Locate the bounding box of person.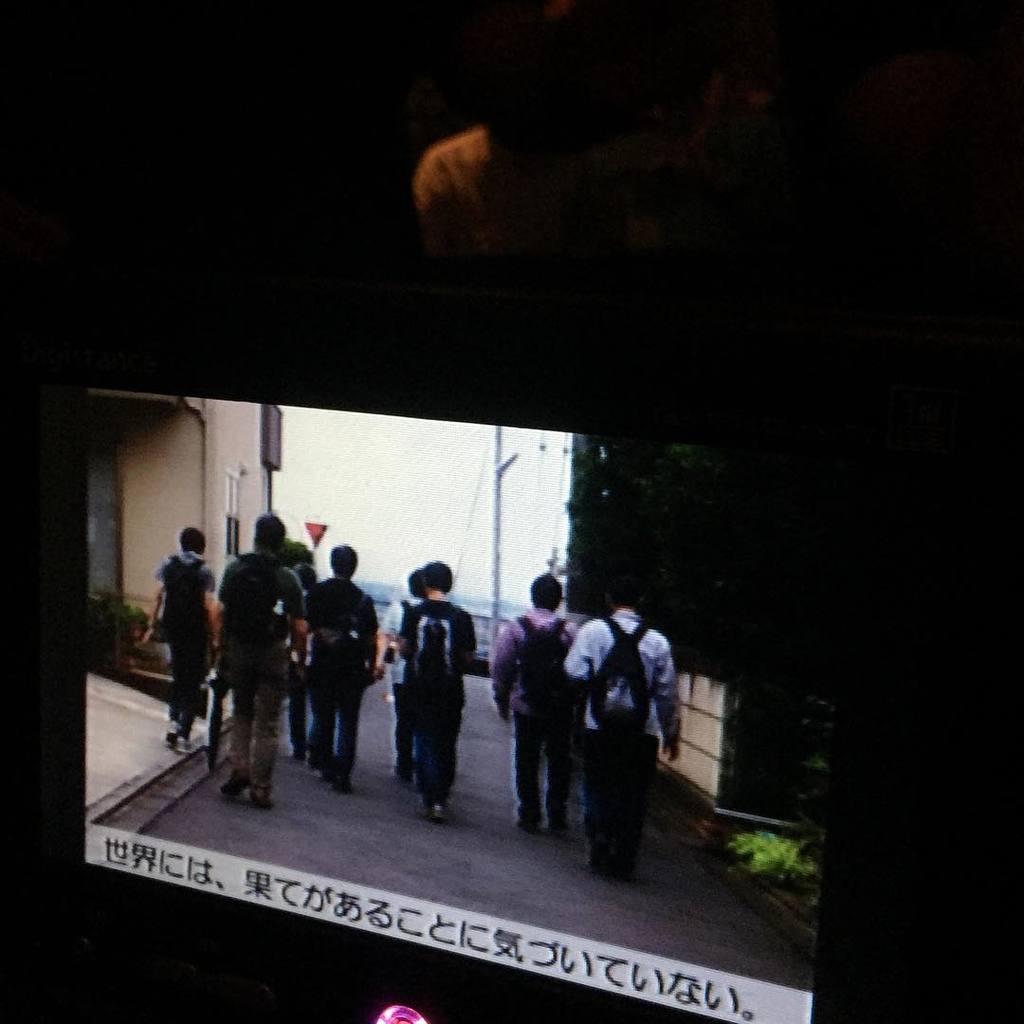
Bounding box: <box>139,519,217,752</box>.
